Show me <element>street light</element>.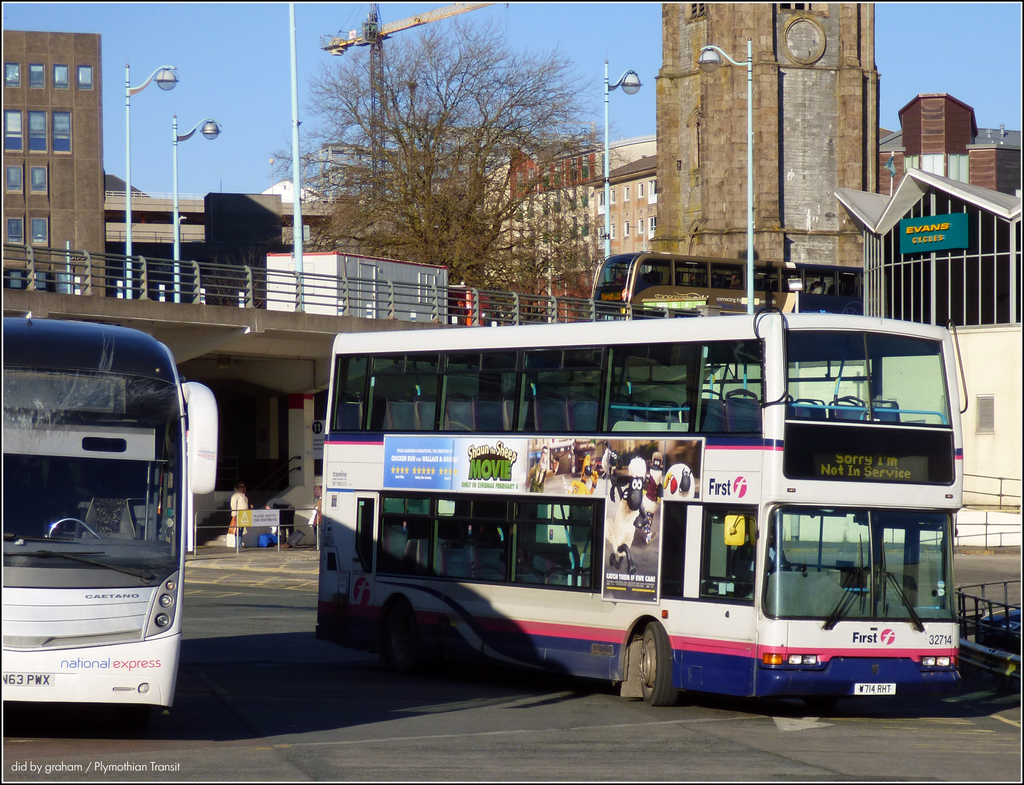
<element>street light</element> is here: l=604, t=57, r=644, b=281.
